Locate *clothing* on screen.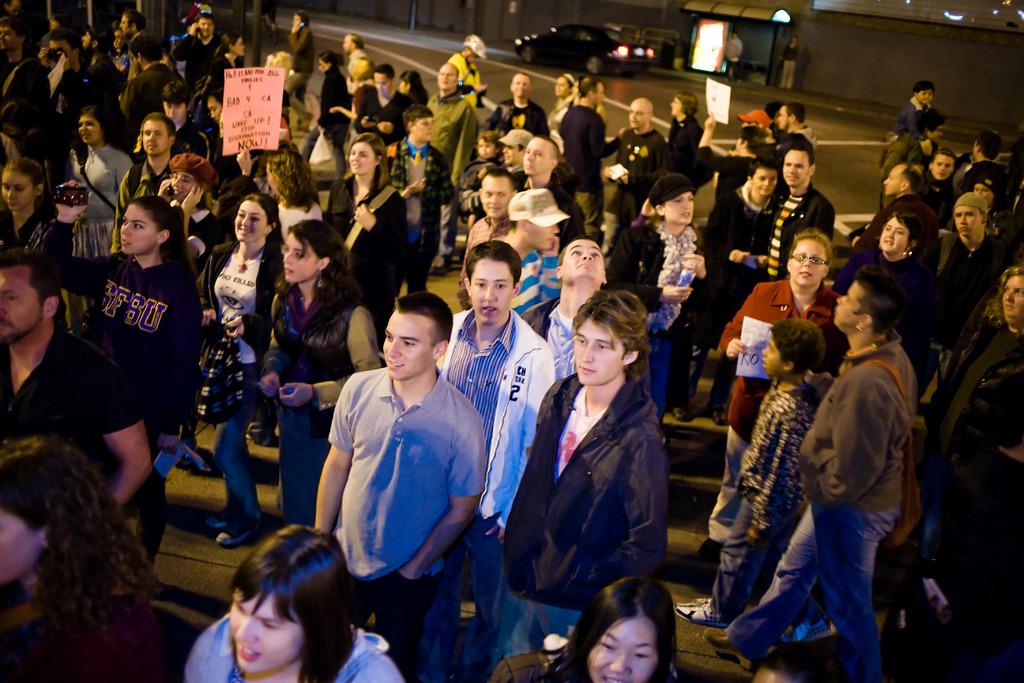
On screen at pyautogui.locateOnScreen(456, 218, 513, 277).
